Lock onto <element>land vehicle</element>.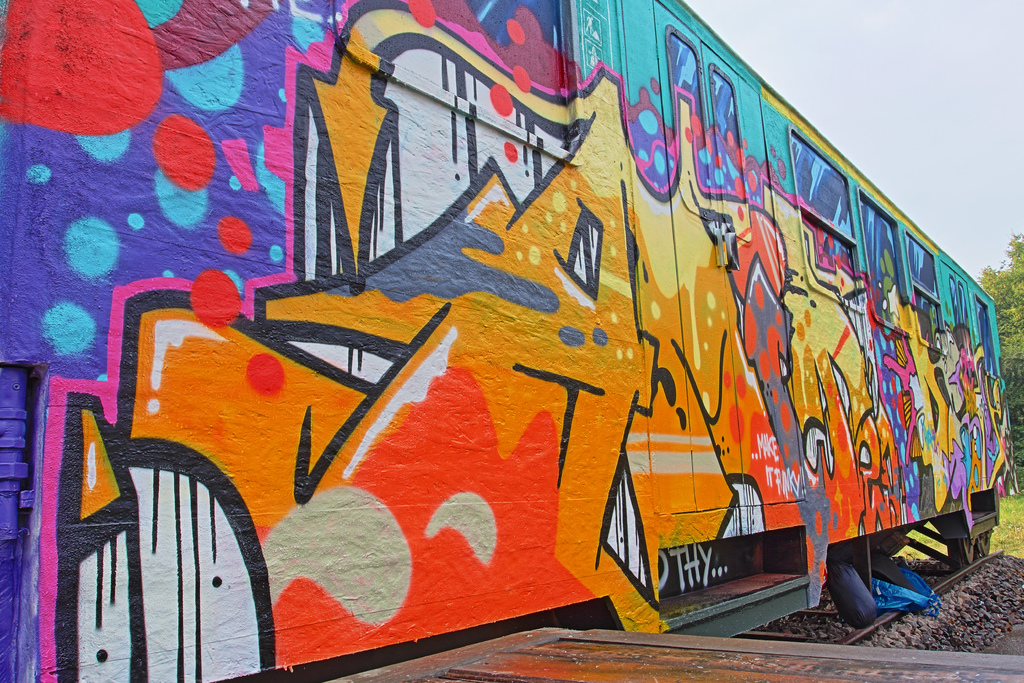
Locked: l=82, t=21, r=1022, b=650.
